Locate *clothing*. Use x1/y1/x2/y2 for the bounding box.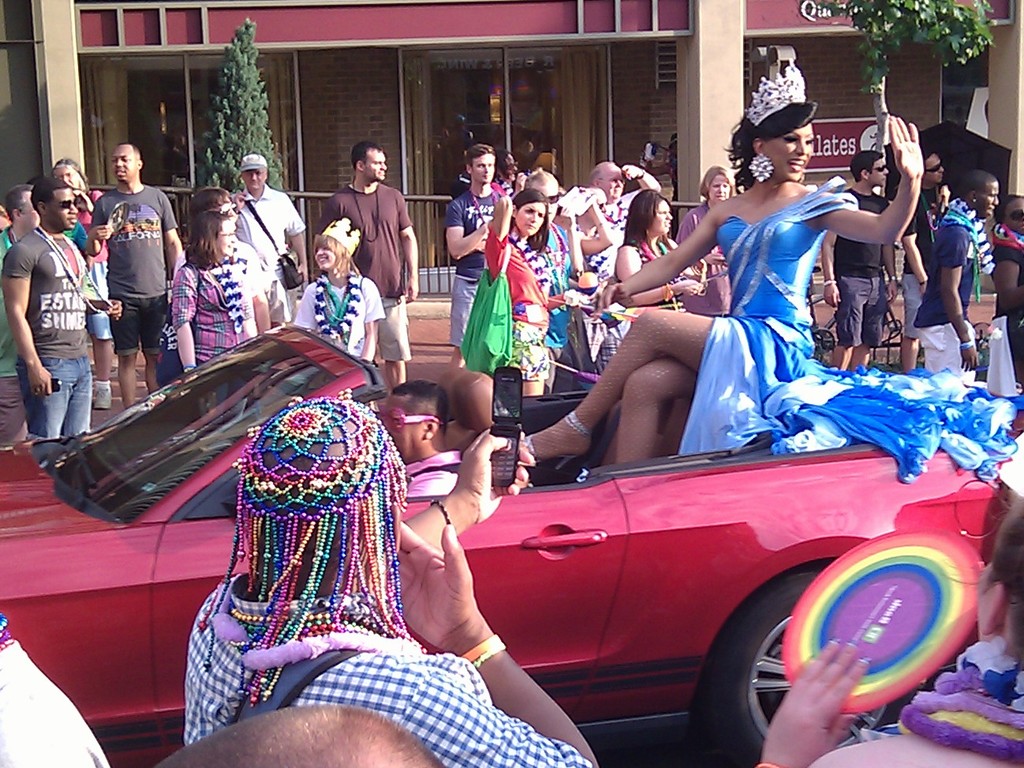
295/268/376/370.
